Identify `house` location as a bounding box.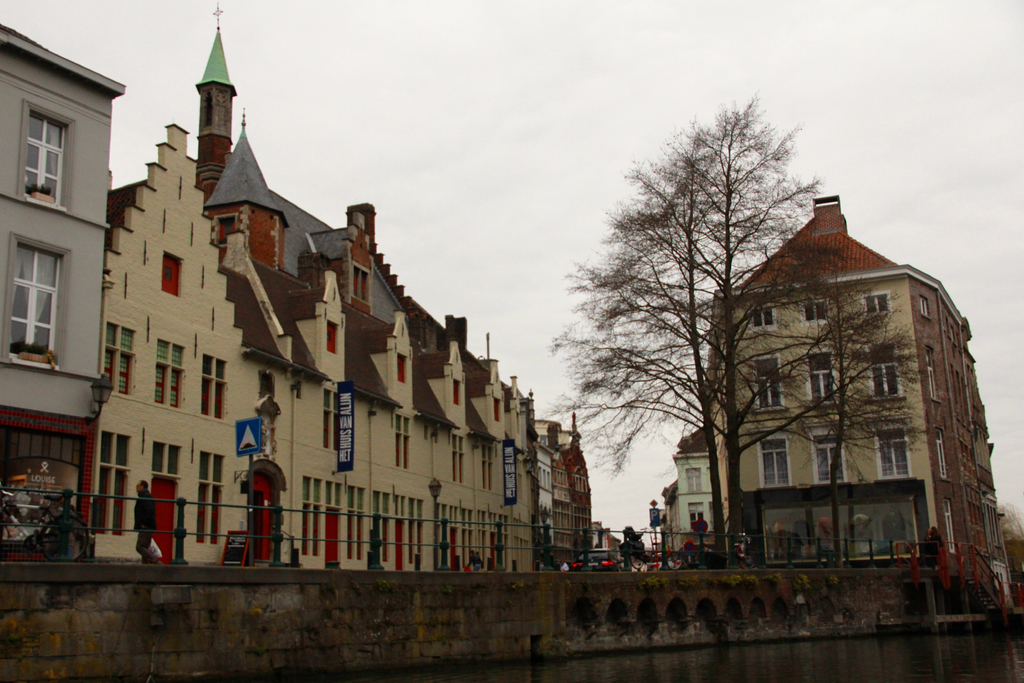
pyautogui.locateOnScreen(531, 425, 578, 570).
